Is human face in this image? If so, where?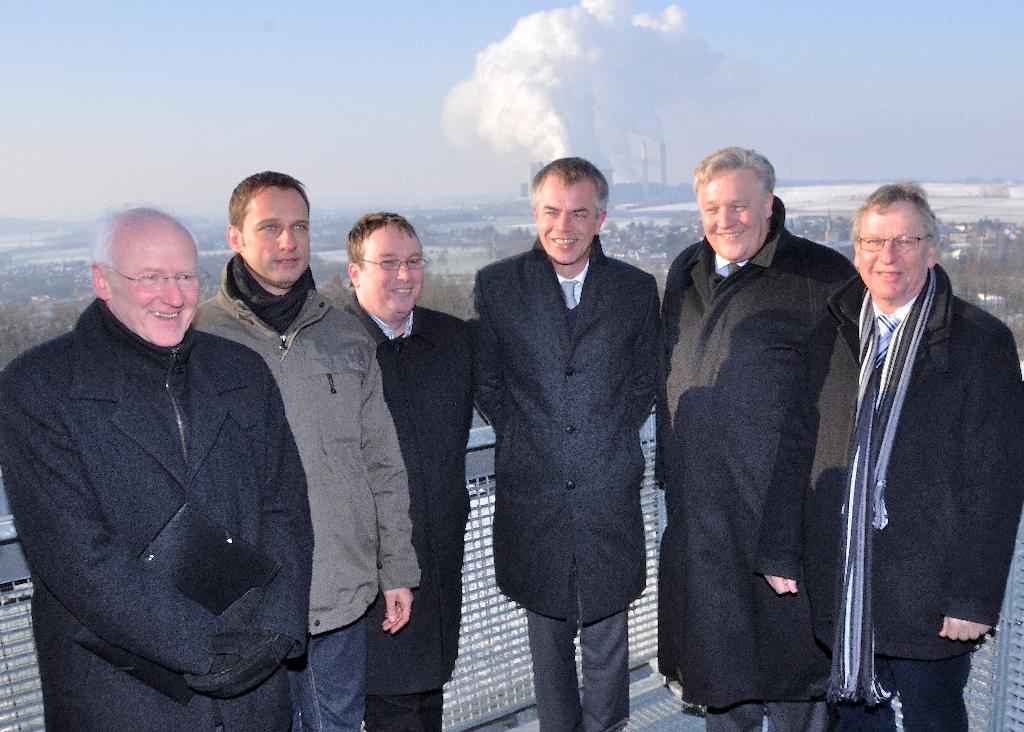
Yes, at bbox=(116, 232, 201, 344).
